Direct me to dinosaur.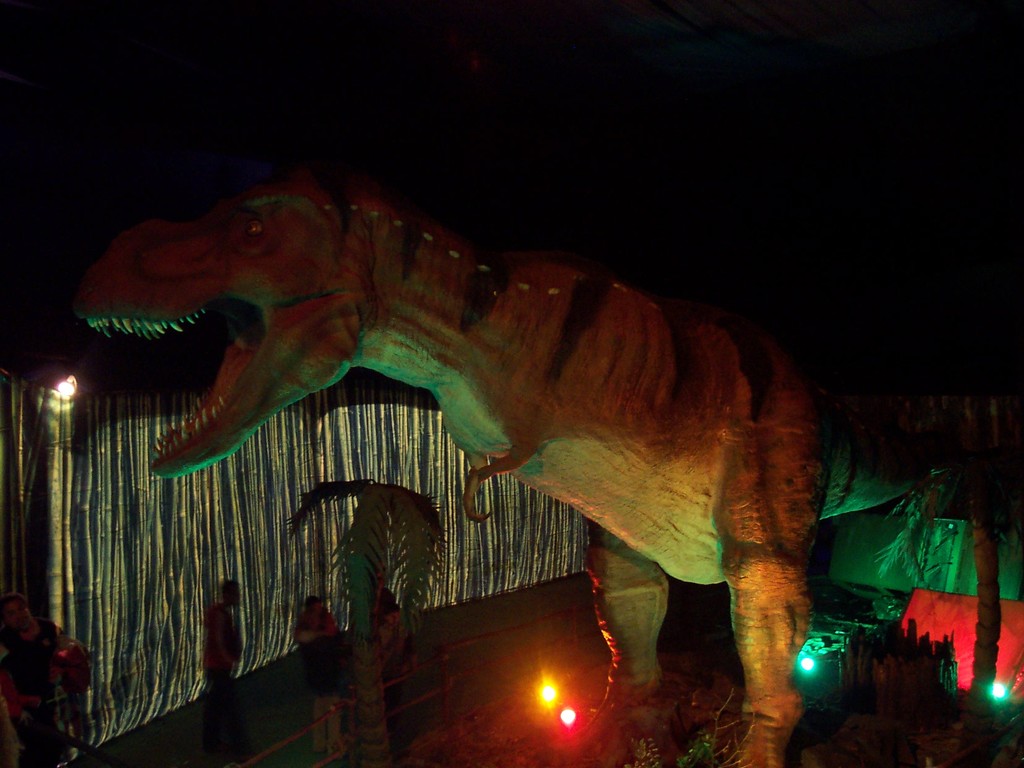
Direction: <box>63,157,1012,765</box>.
